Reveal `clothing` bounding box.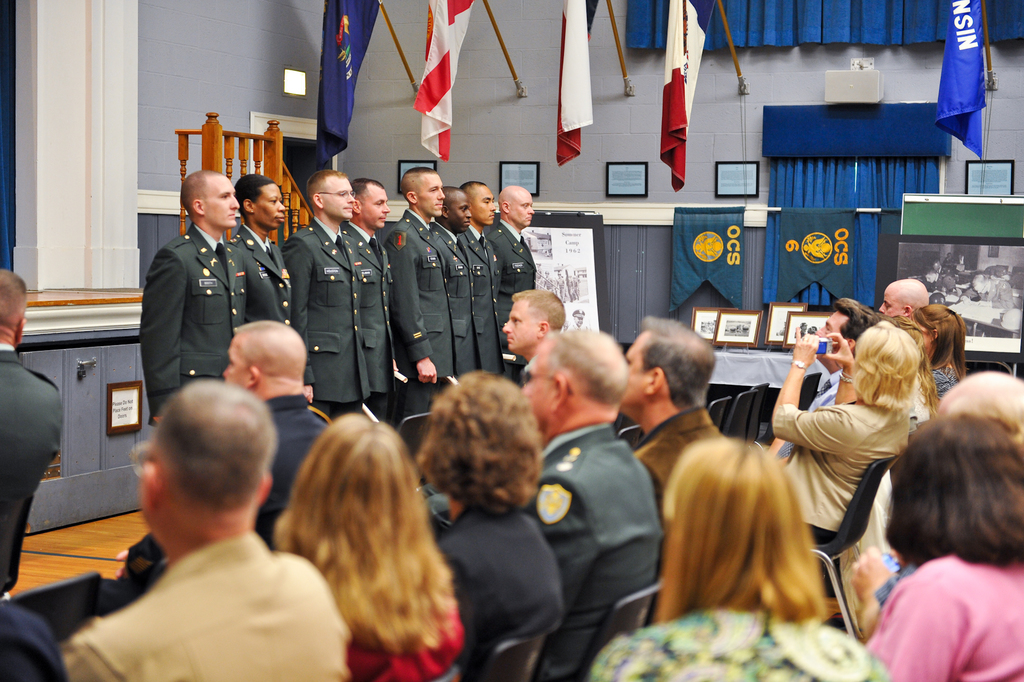
Revealed: [278, 215, 372, 417].
